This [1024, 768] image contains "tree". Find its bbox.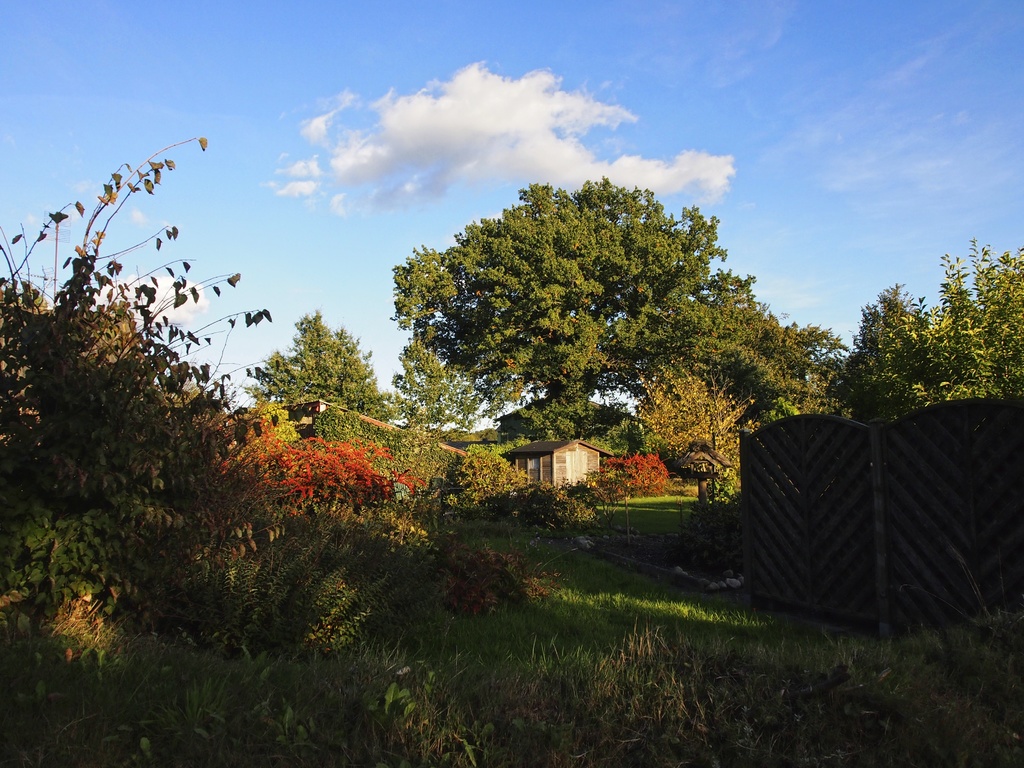
379, 154, 796, 523.
